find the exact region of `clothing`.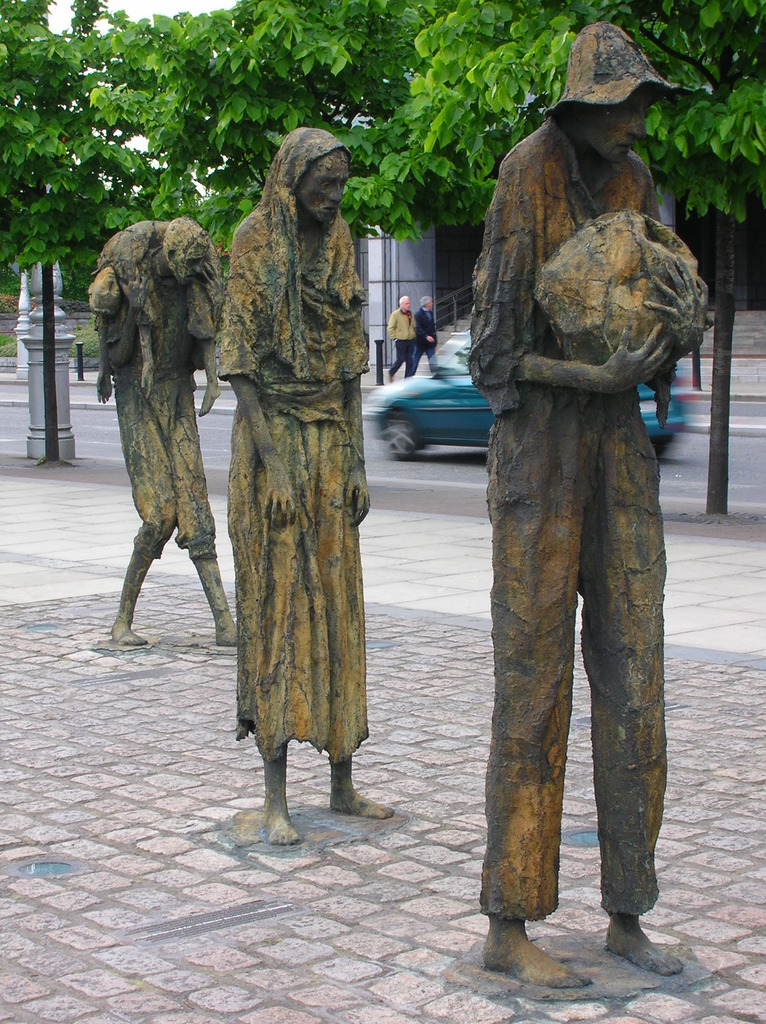
Exact region: <region>199, 95, 382, 817</region>.
